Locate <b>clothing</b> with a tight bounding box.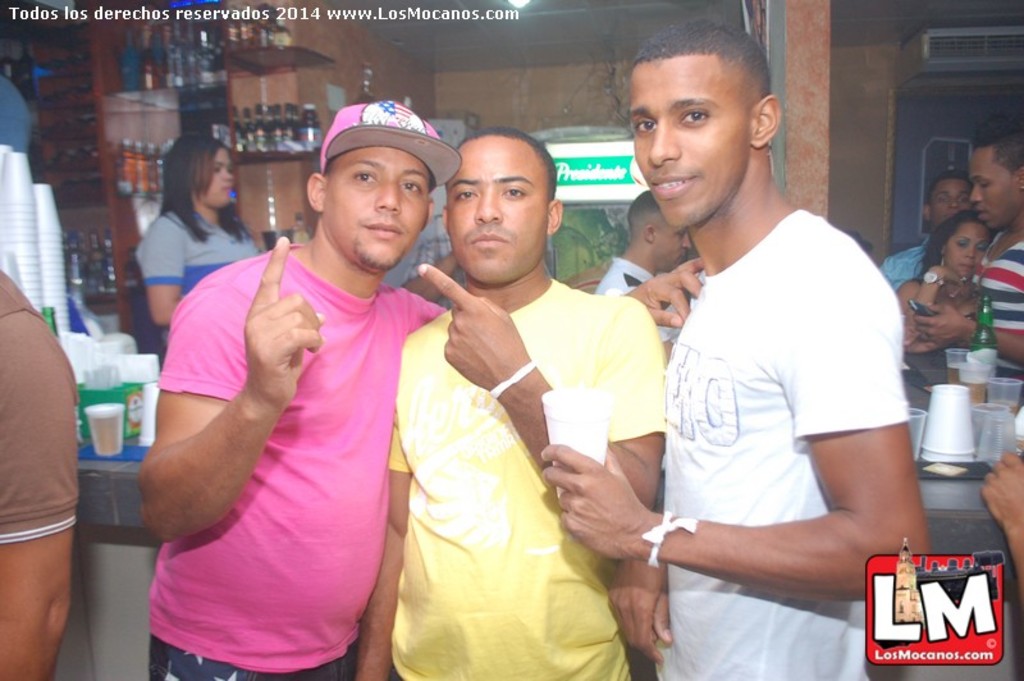
pyautogui.locateOnScreen(902, 280, 988, 411).
